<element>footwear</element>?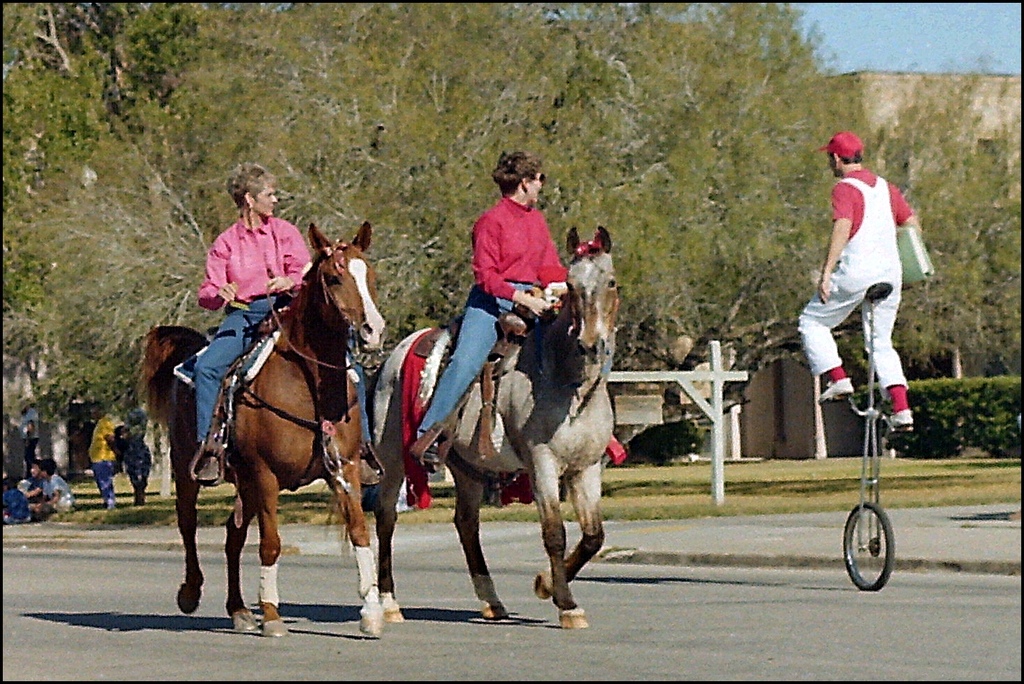
<bbox>419, 432, 440, 460</bbox>
